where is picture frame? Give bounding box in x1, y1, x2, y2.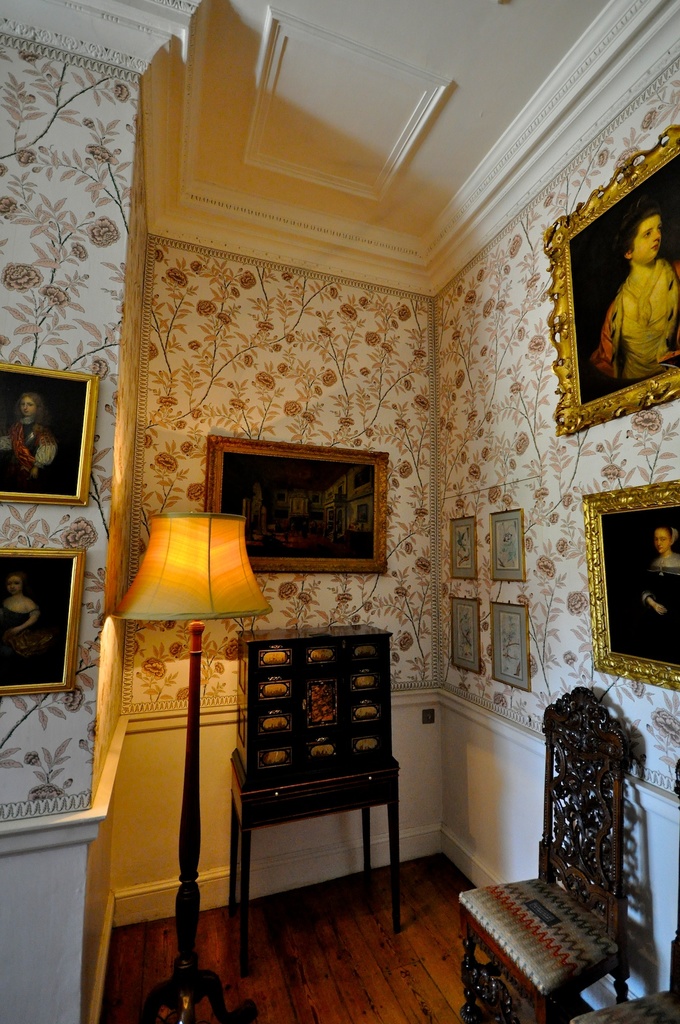
584, 480, 679, 695.
